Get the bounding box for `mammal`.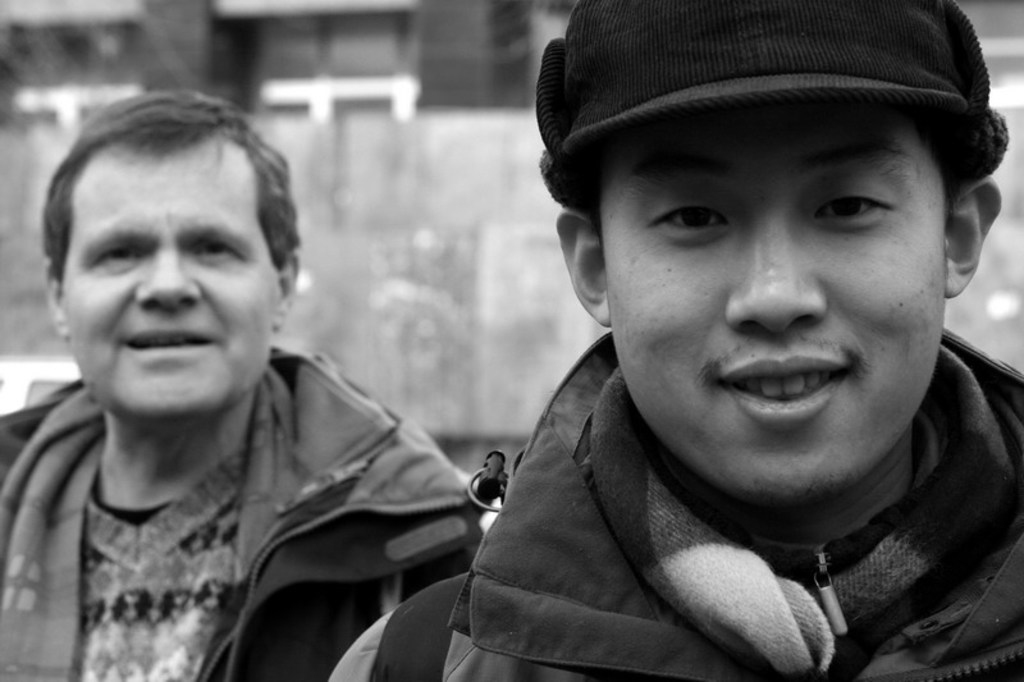
locate(0, 100, 550, 655).
